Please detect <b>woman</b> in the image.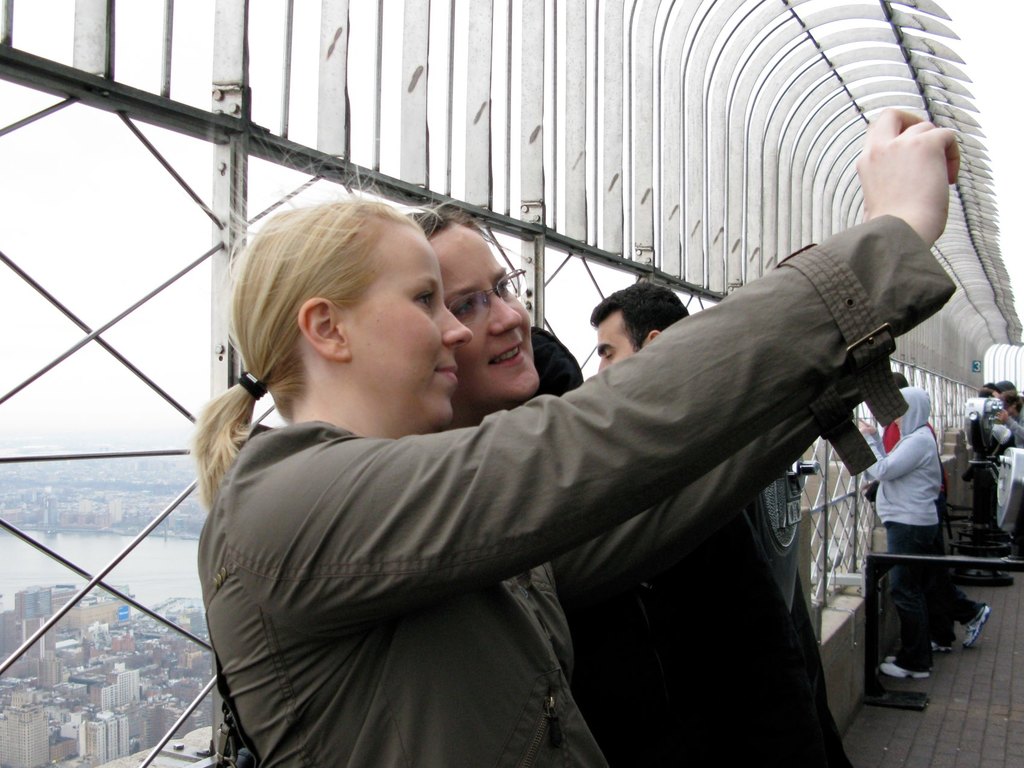
rect(852, 378, 950, 686).
